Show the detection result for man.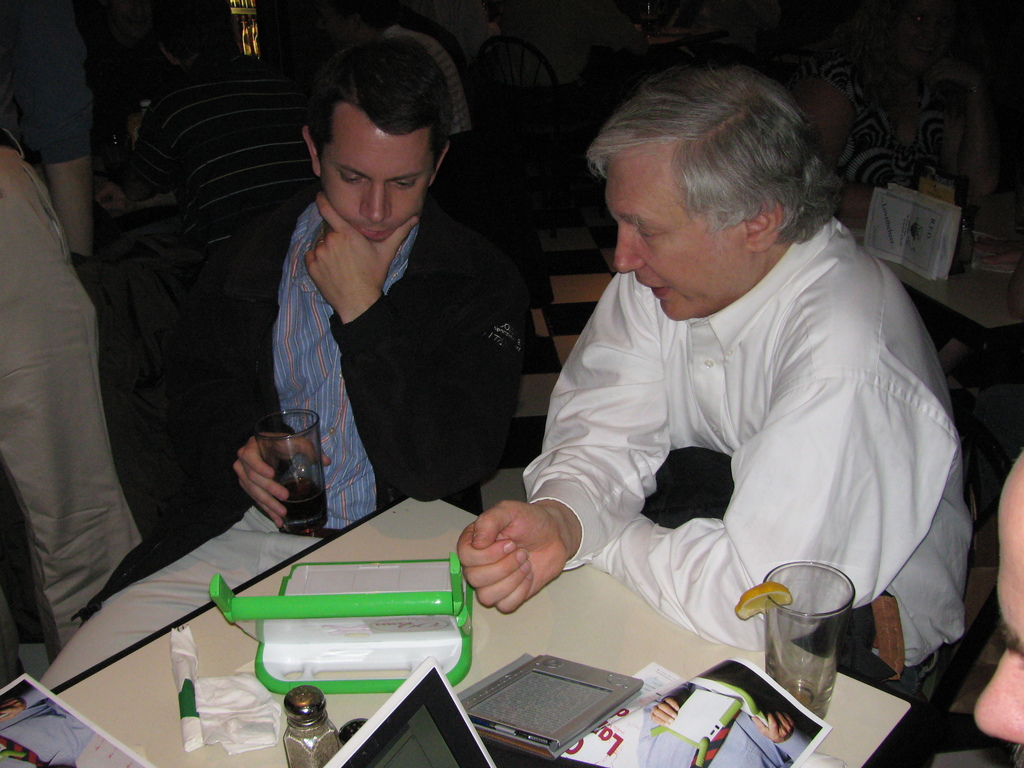
(447, 79, 963, 744).
